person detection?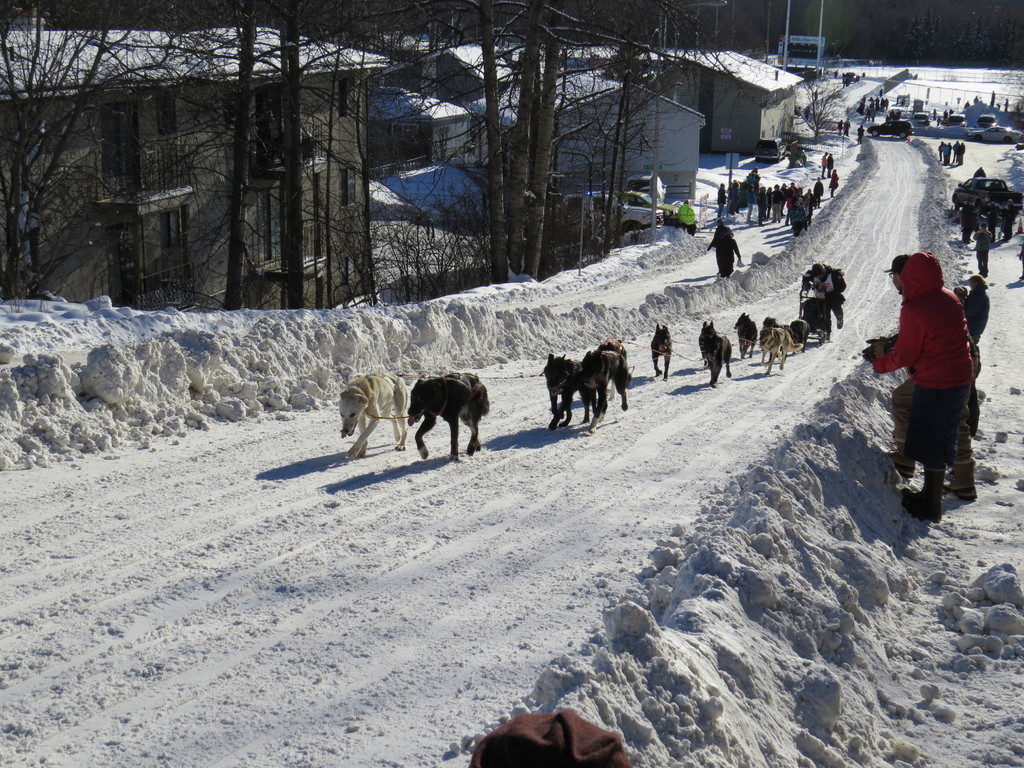
bbox=[1014, 225, 1023, 275]
